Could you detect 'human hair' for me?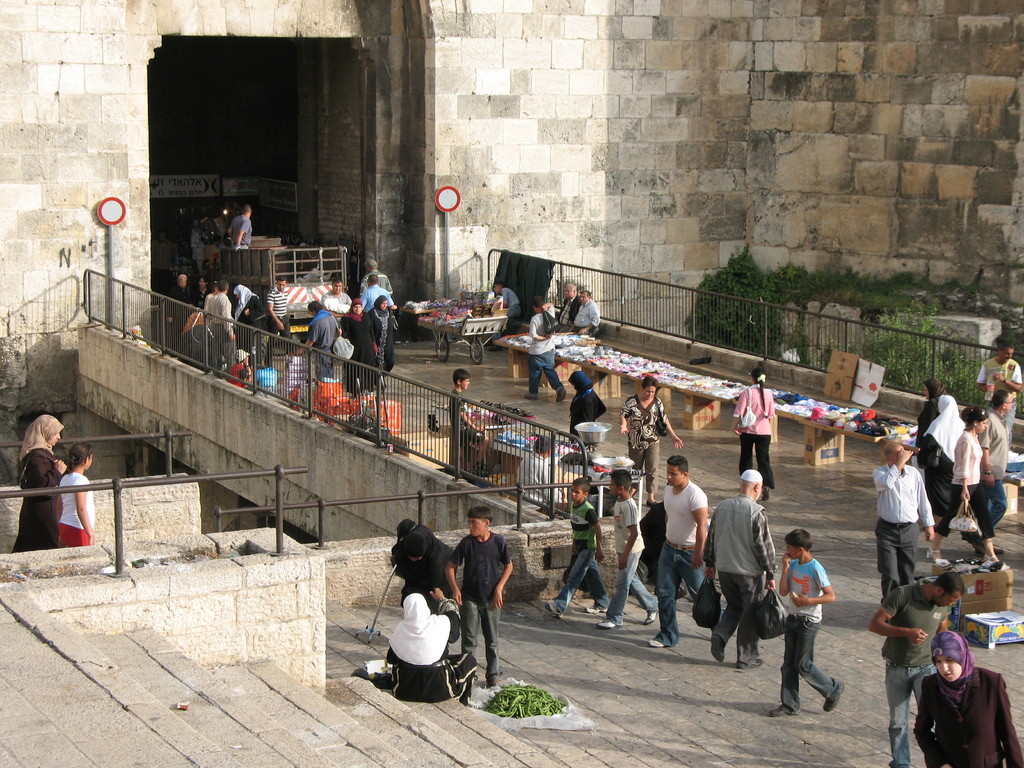
Detection result: <bbox>665, 458, 689, 475</bbox>.
